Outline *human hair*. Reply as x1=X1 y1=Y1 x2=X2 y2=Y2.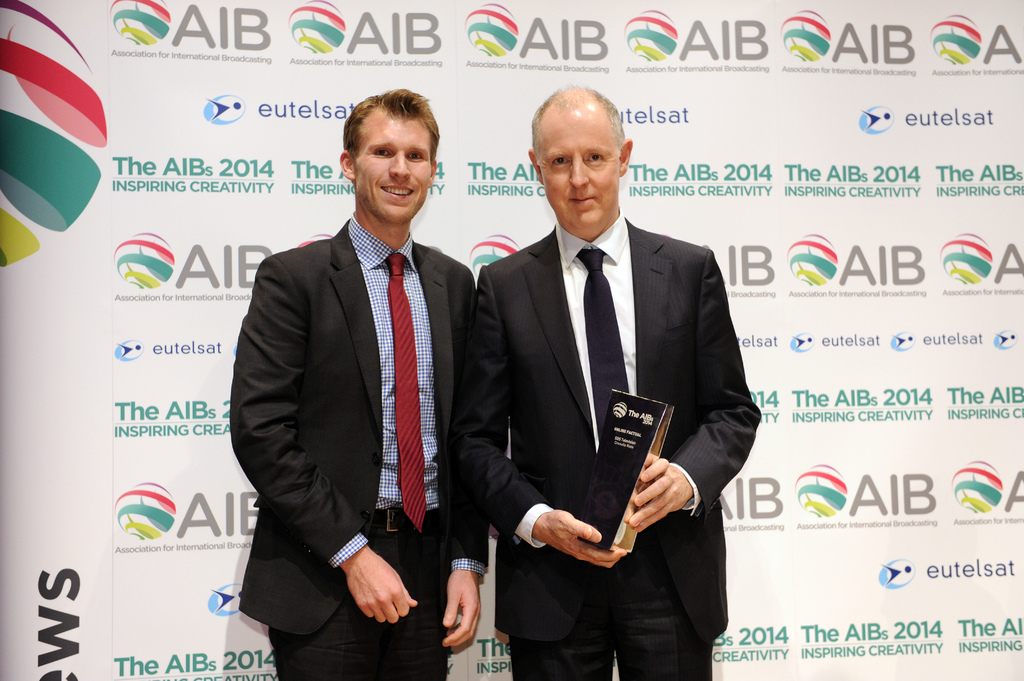
x1=532 y1=83 x2=637 y2=170.
